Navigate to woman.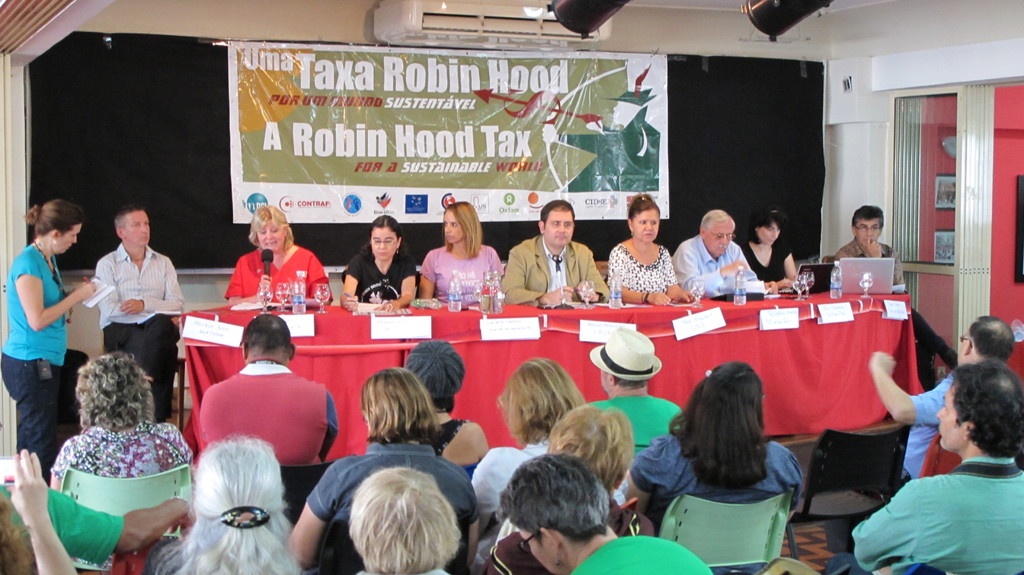
Navigation target: box(43, 350, 193, 496).
